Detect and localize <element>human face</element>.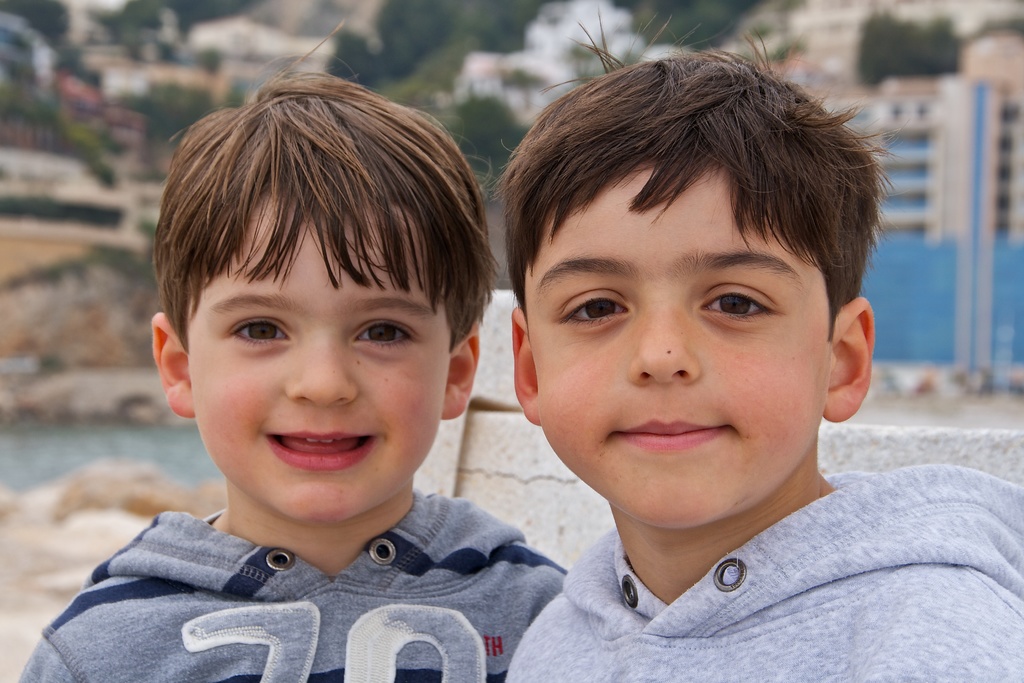
Localized at box=[195, 211, 445, 520].
